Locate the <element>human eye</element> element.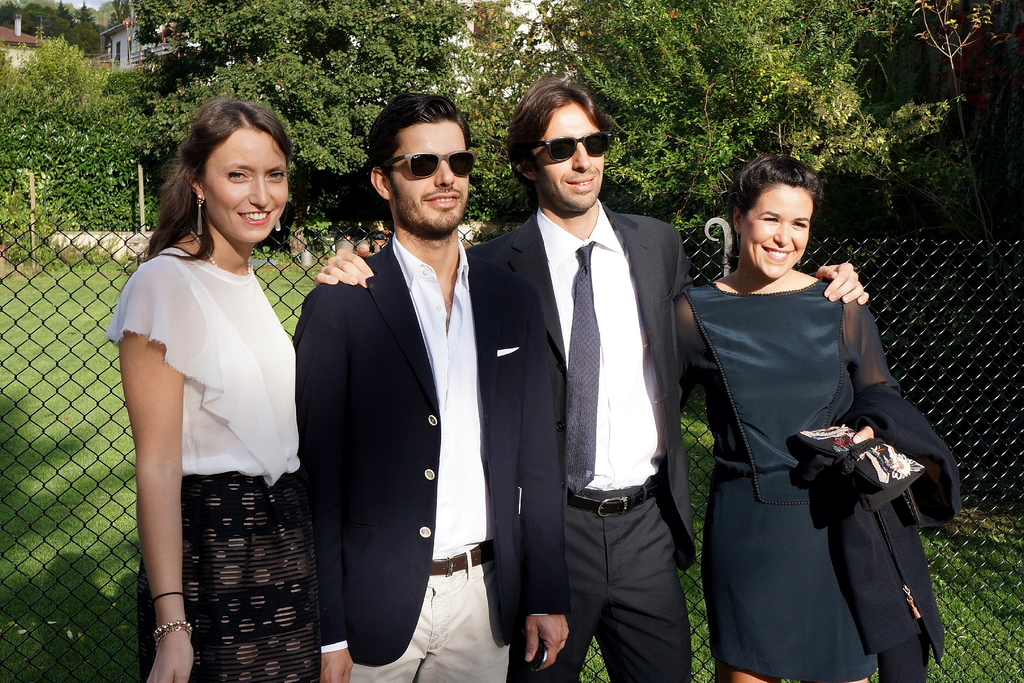
Element bbox: [265,170,290,184].
